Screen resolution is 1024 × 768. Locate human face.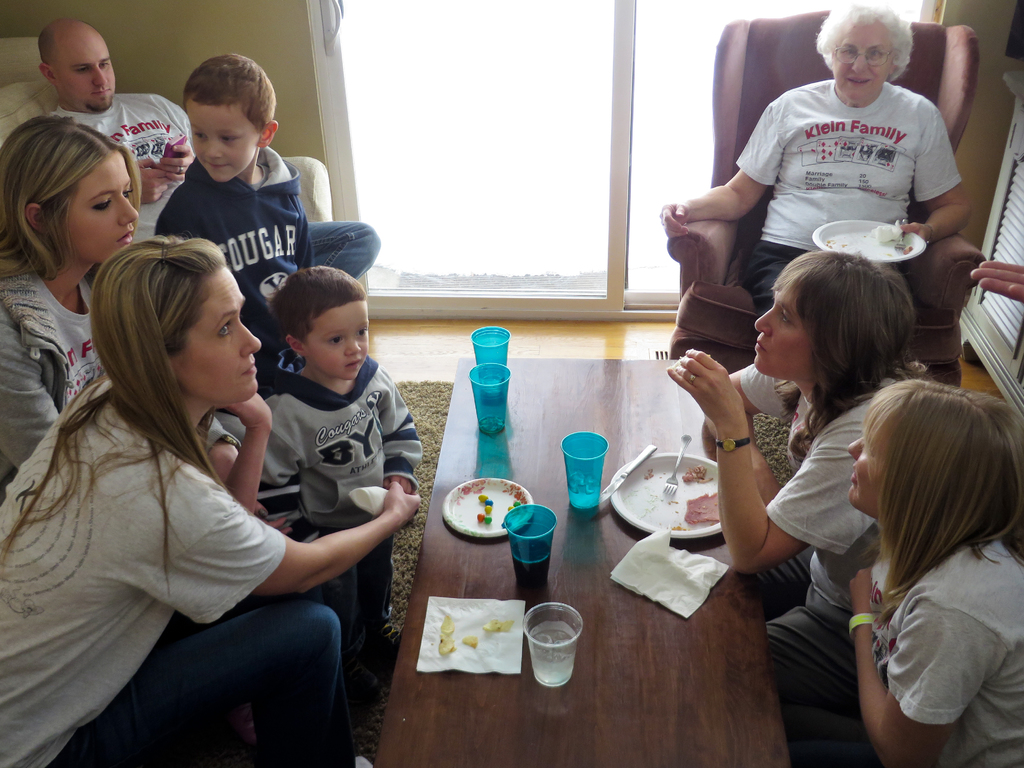
(left=54, top=148, right=142, bottom=265).
